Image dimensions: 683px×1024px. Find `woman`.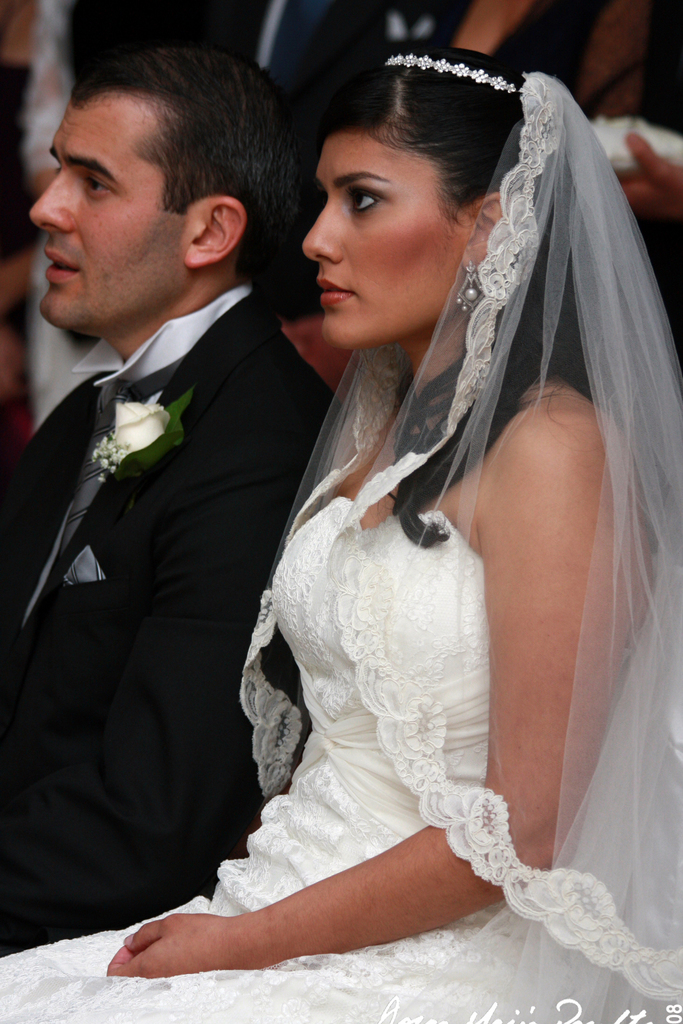
{"x1": 2, "y1": 51, "x2": 682, "y2": 1023}.
